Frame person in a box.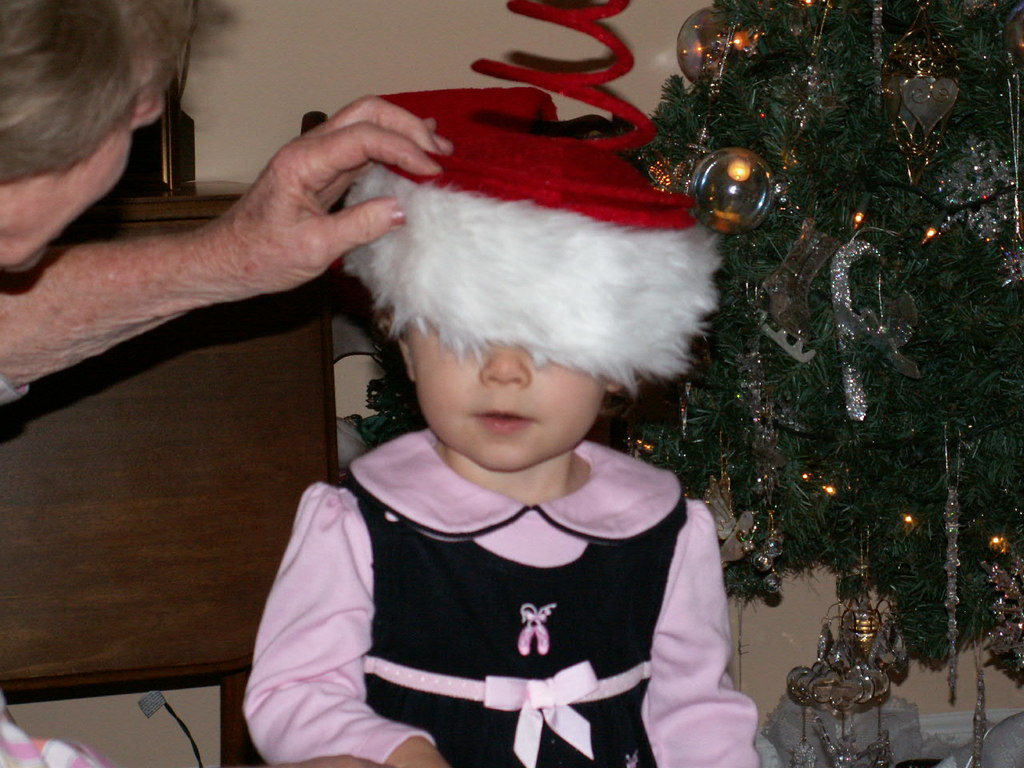
BBox(235, 82, 770, 766).
